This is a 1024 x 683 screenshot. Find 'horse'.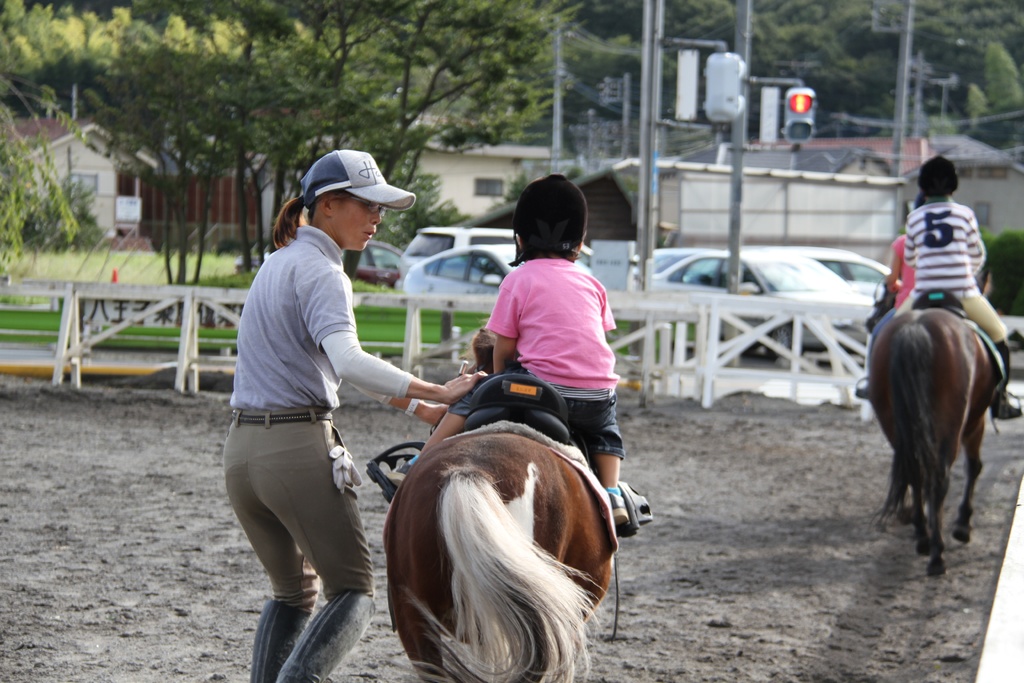
Bounding box: 860,267,1001,582.
